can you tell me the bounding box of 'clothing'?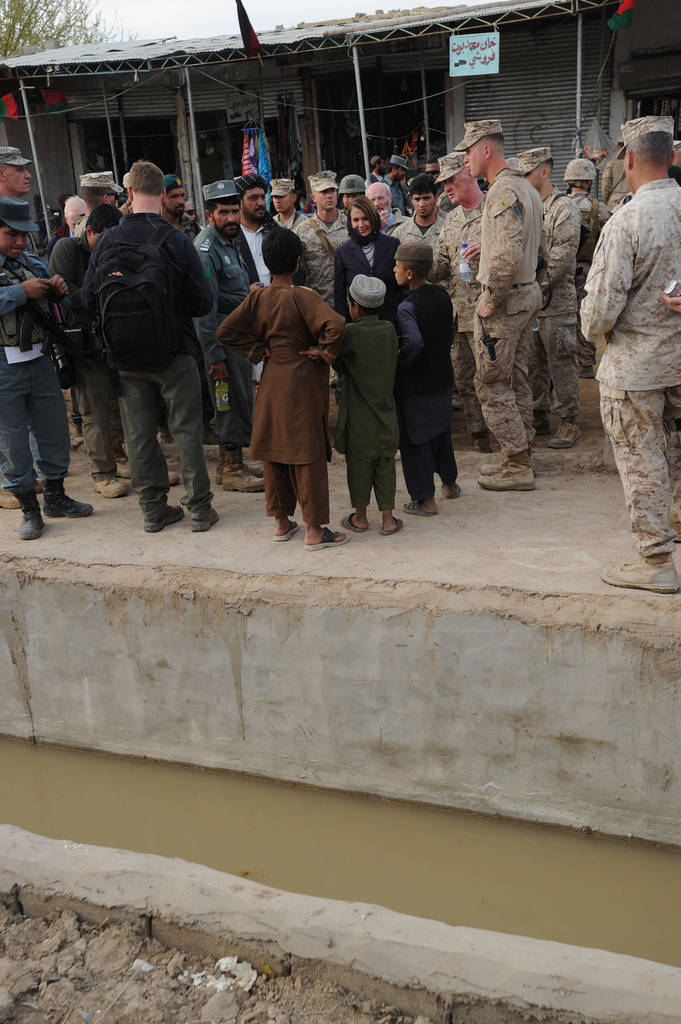
select_region(340, 311, 397, 504).
